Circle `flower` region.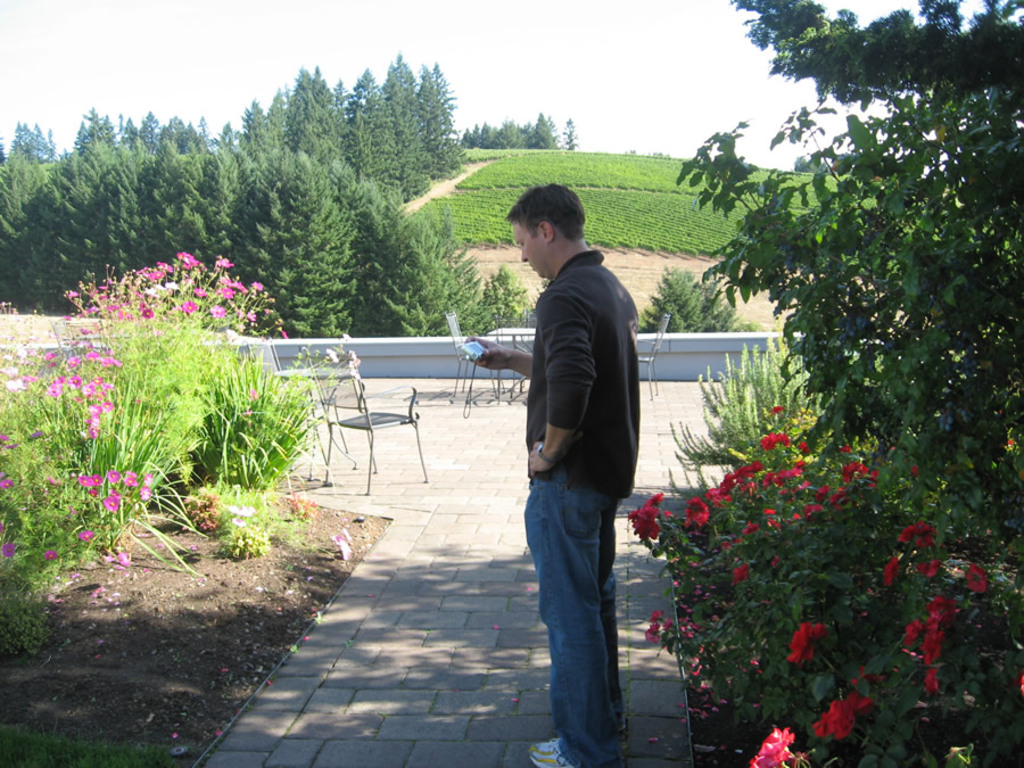
Region: 44, 553, 59, 558.
